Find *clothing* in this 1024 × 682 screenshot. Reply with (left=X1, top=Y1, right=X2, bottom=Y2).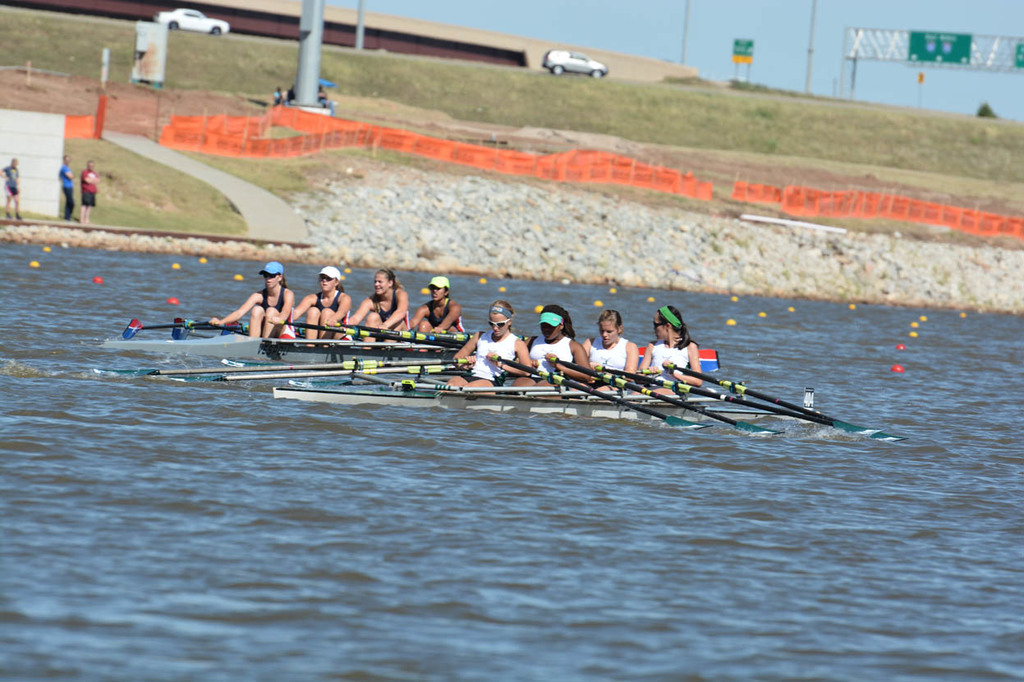
(left=317, top=291, right=349, bottom=327).
